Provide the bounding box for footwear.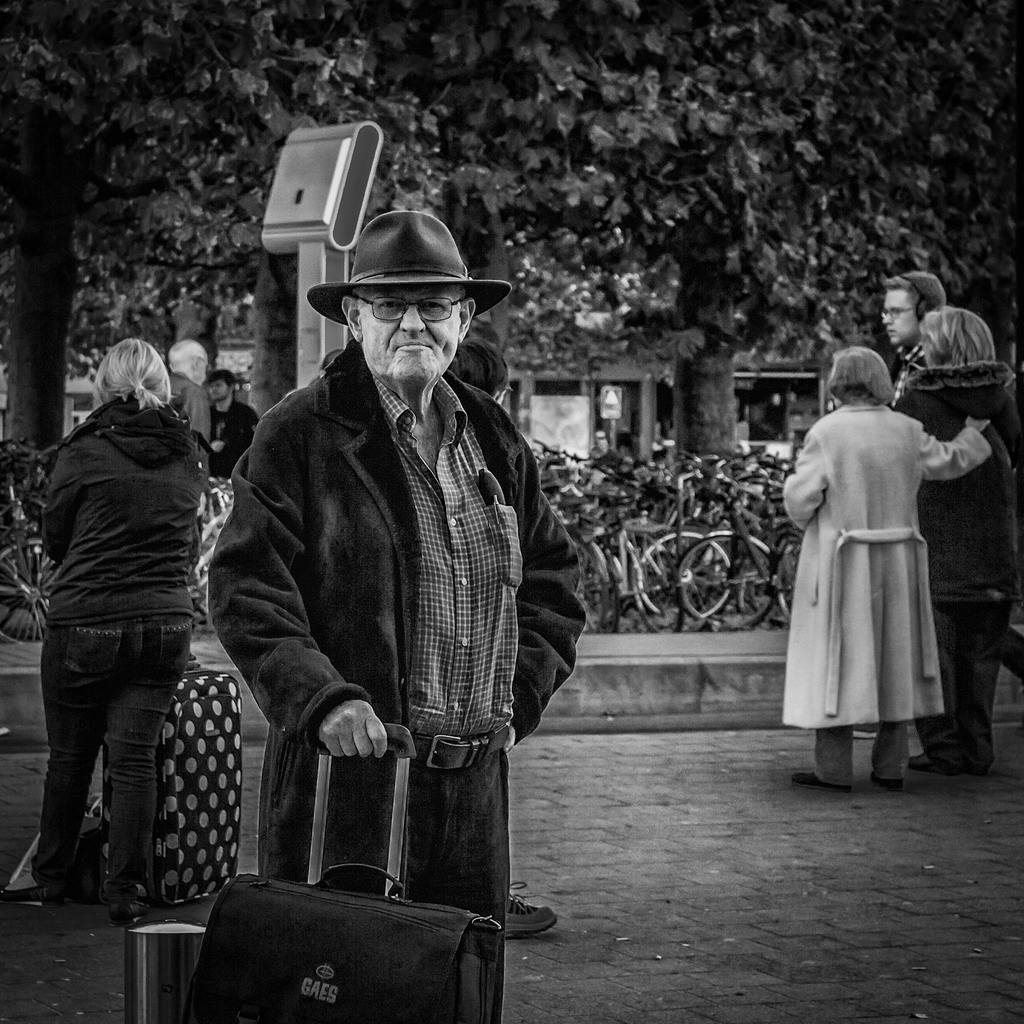
detection(793, 767, 847, 787).
